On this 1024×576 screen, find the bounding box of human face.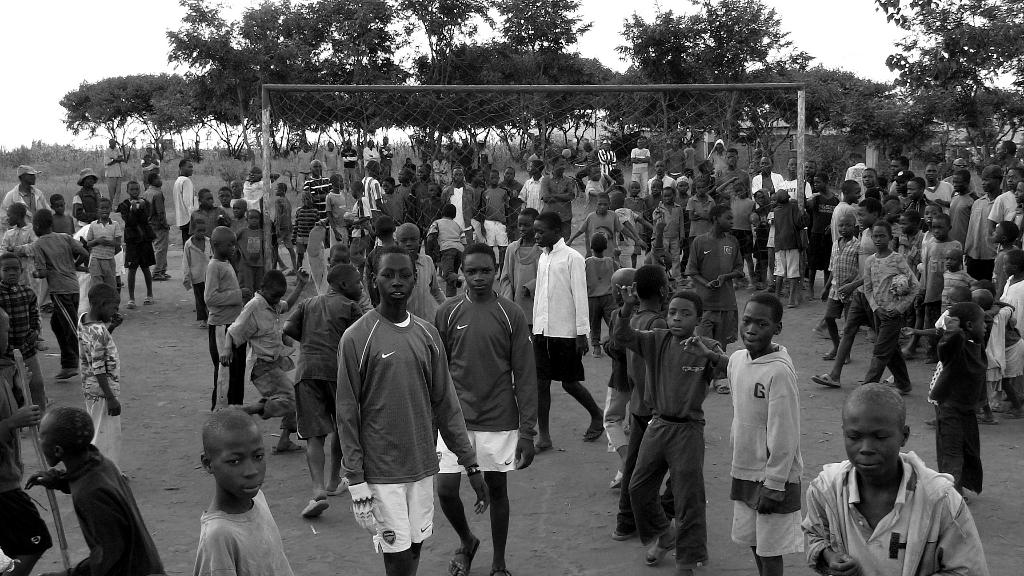
Bounding box: crop(906, 179, 919, 196).
